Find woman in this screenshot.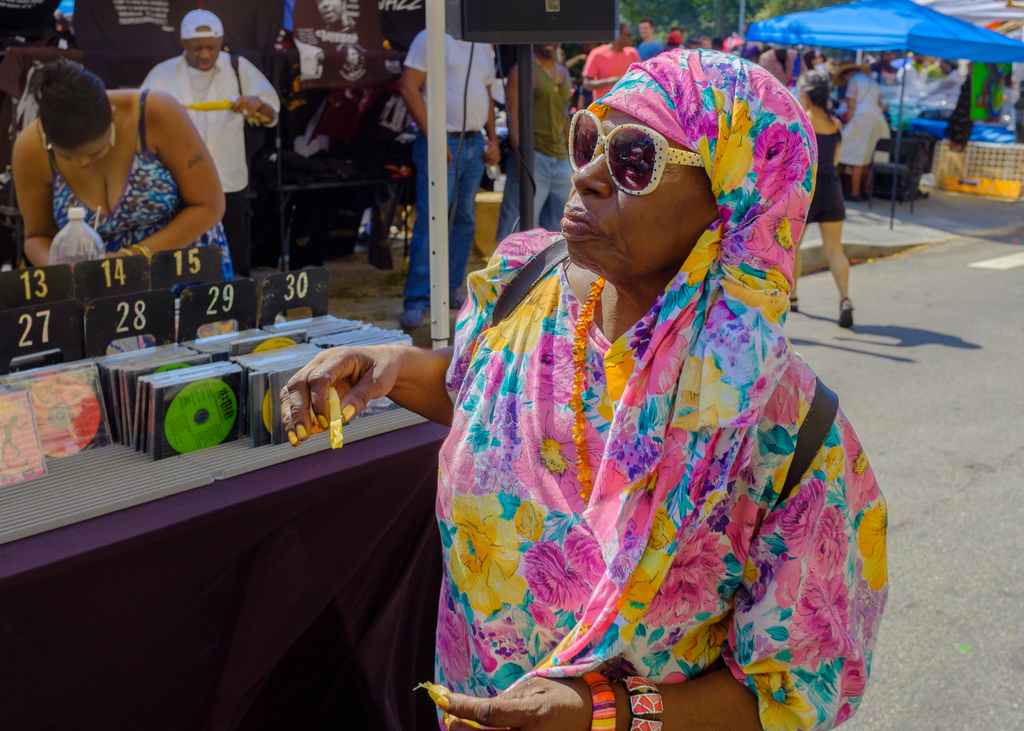
The bounding box for woman is select_region(283, 50, 890, 730).
